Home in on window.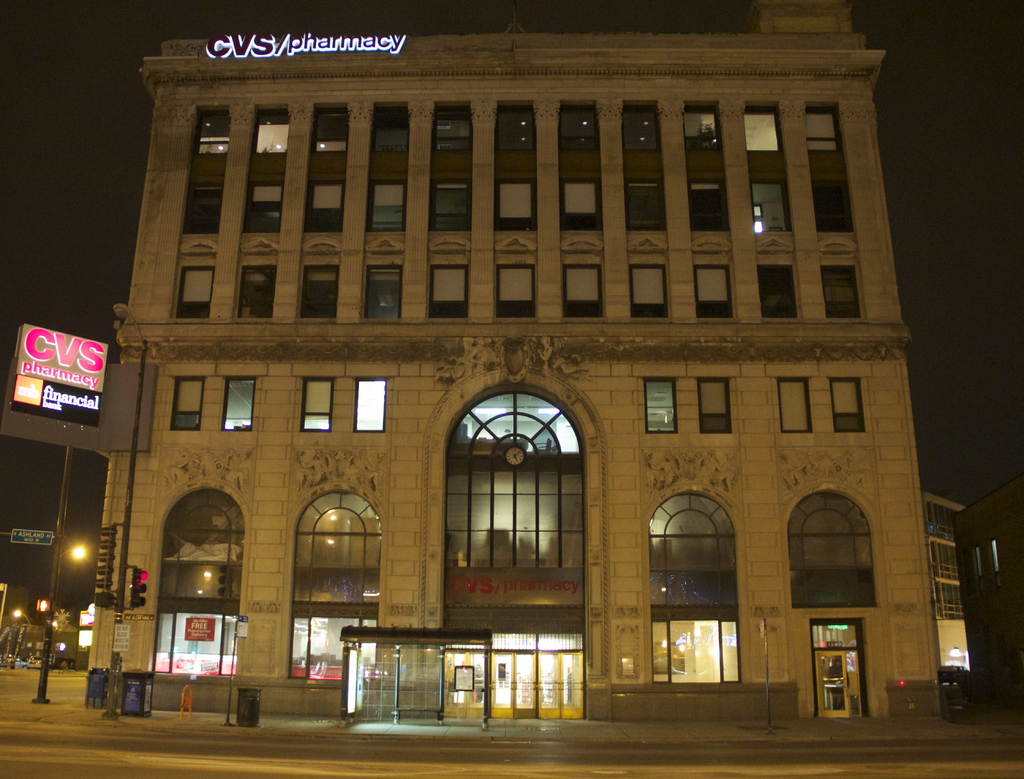
Homed in at [625, 100, 673, 234].
